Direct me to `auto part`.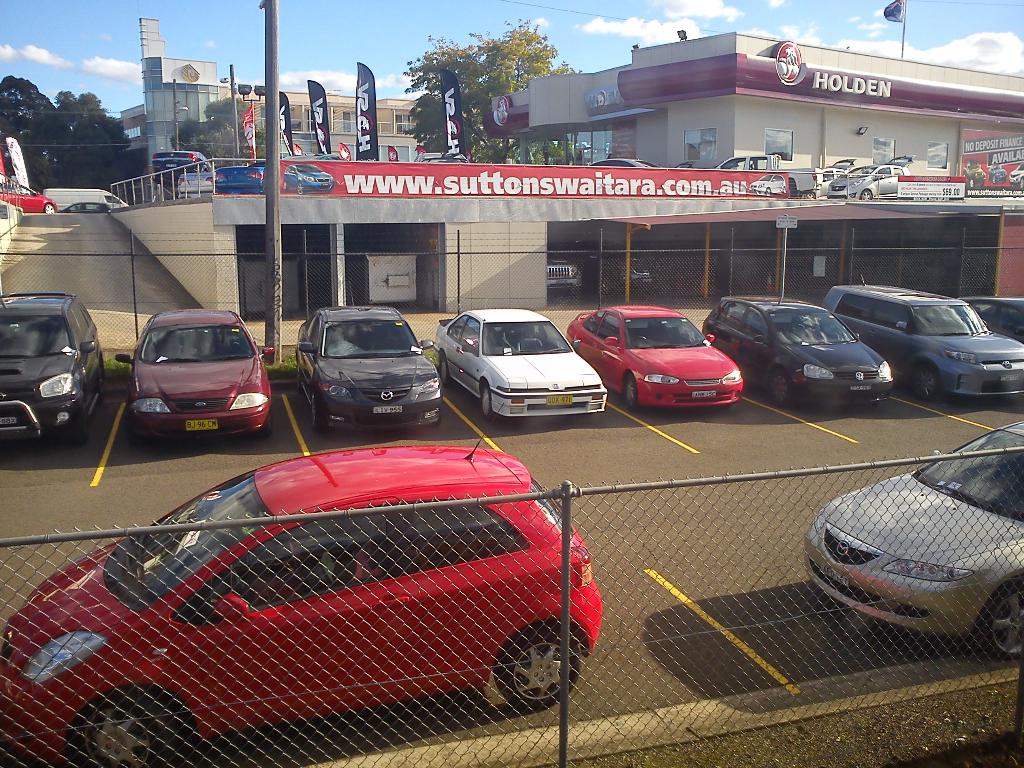
Direction: [left=621, top=312, right=710, bottom=349].
